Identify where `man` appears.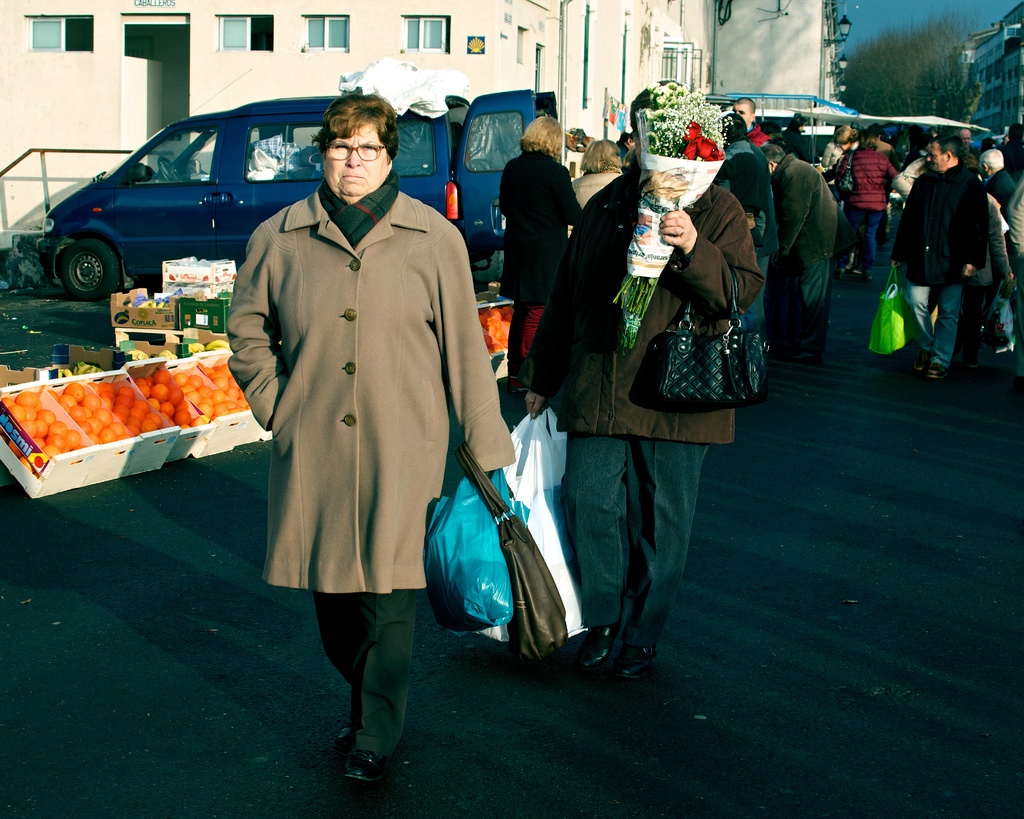
Appears at crop(730, 97, 773, 150).
